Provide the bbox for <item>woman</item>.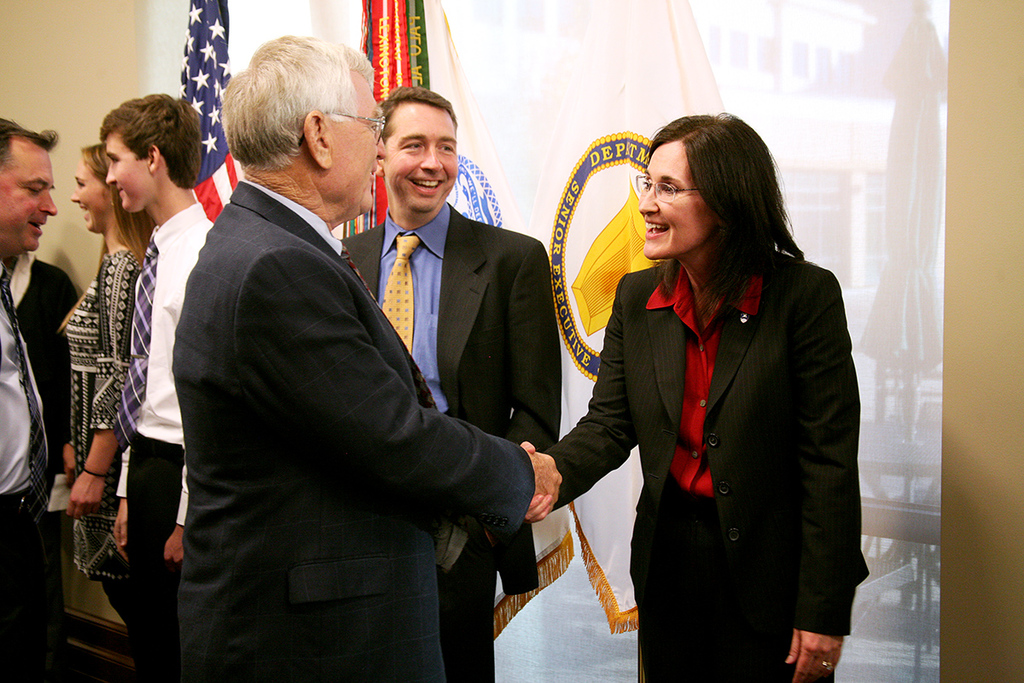
region(548, 105, 852, 682).
